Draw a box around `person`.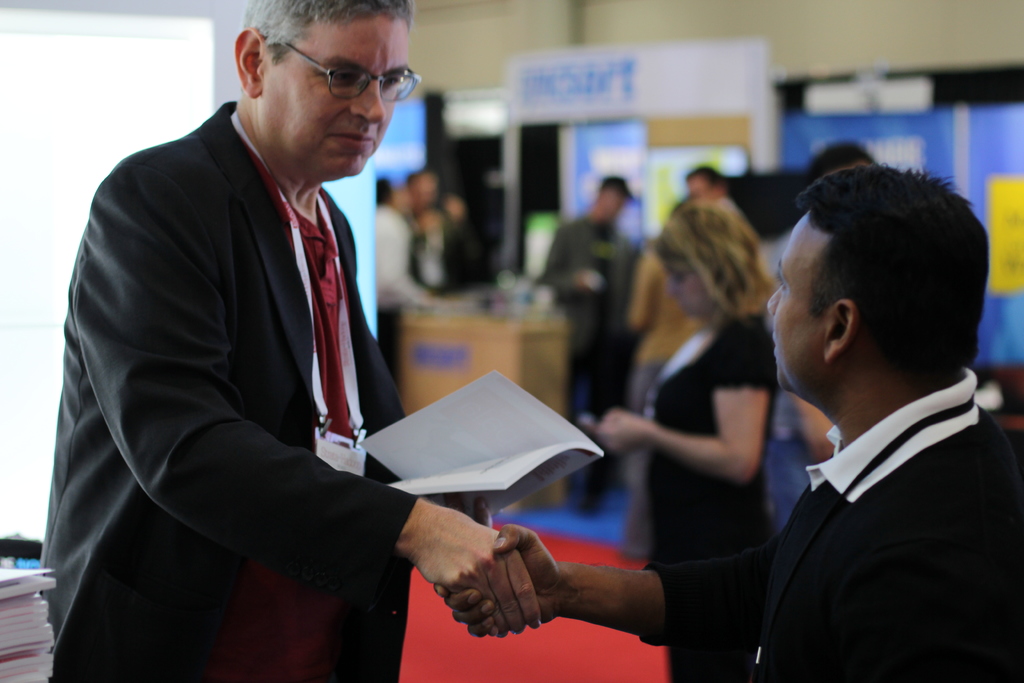
{"left": 438, "top": 163, "right": 1014, "bottom": 682}.
